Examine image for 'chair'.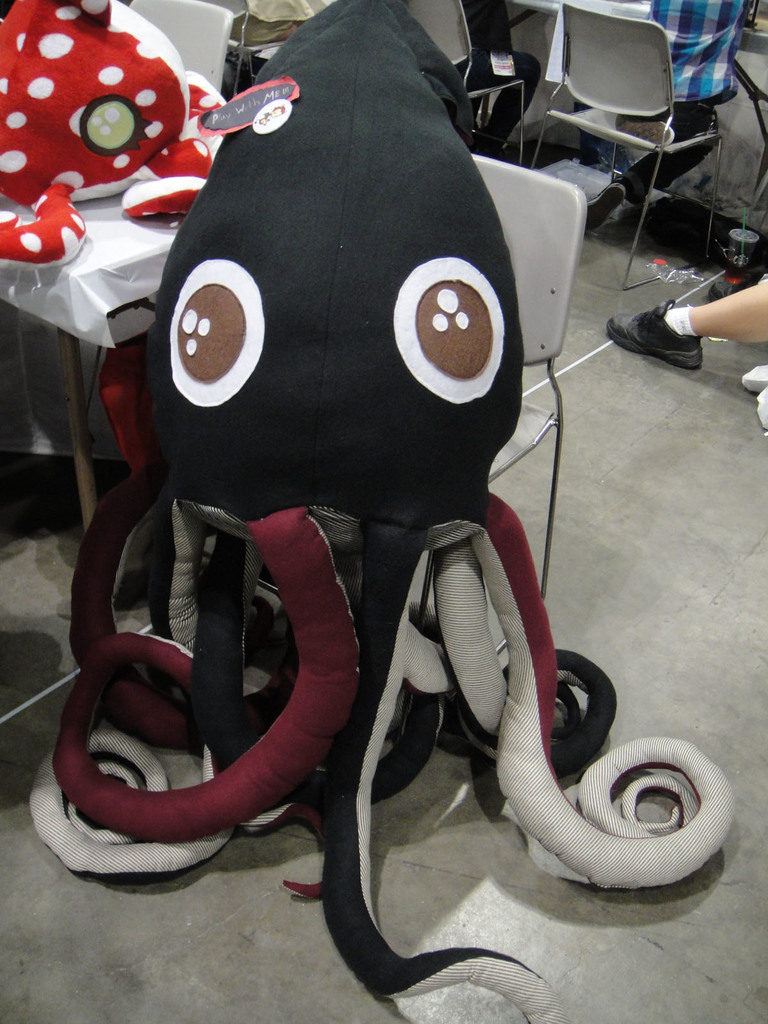
Examination result: 520/0/744/280.
